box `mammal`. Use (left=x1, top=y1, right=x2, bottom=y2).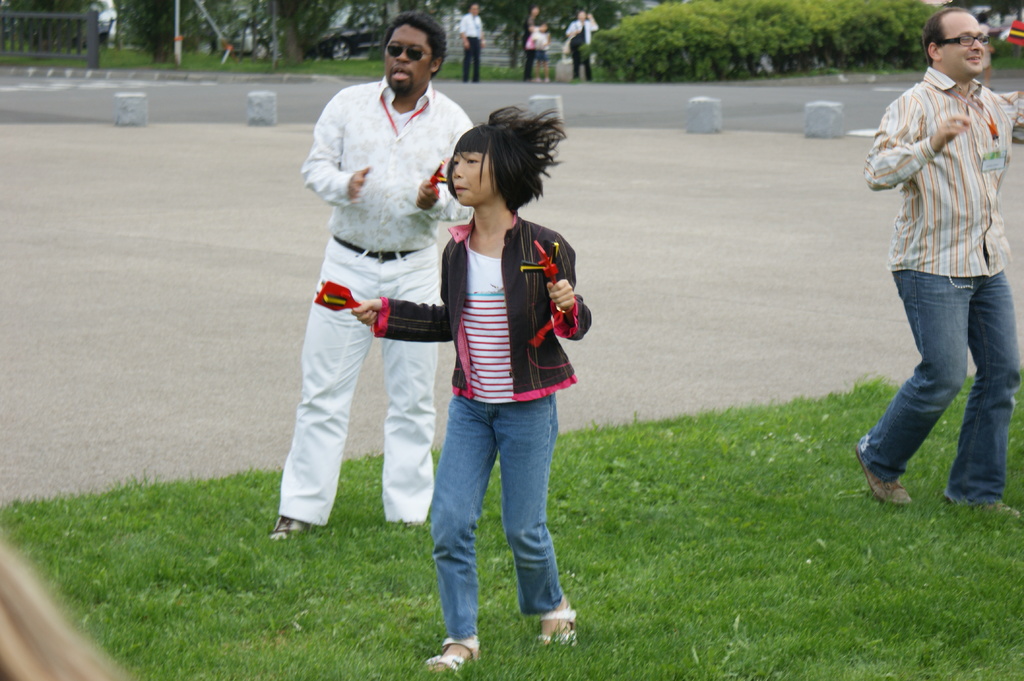
(left=859, top=4, right=1023, bottom=520).
